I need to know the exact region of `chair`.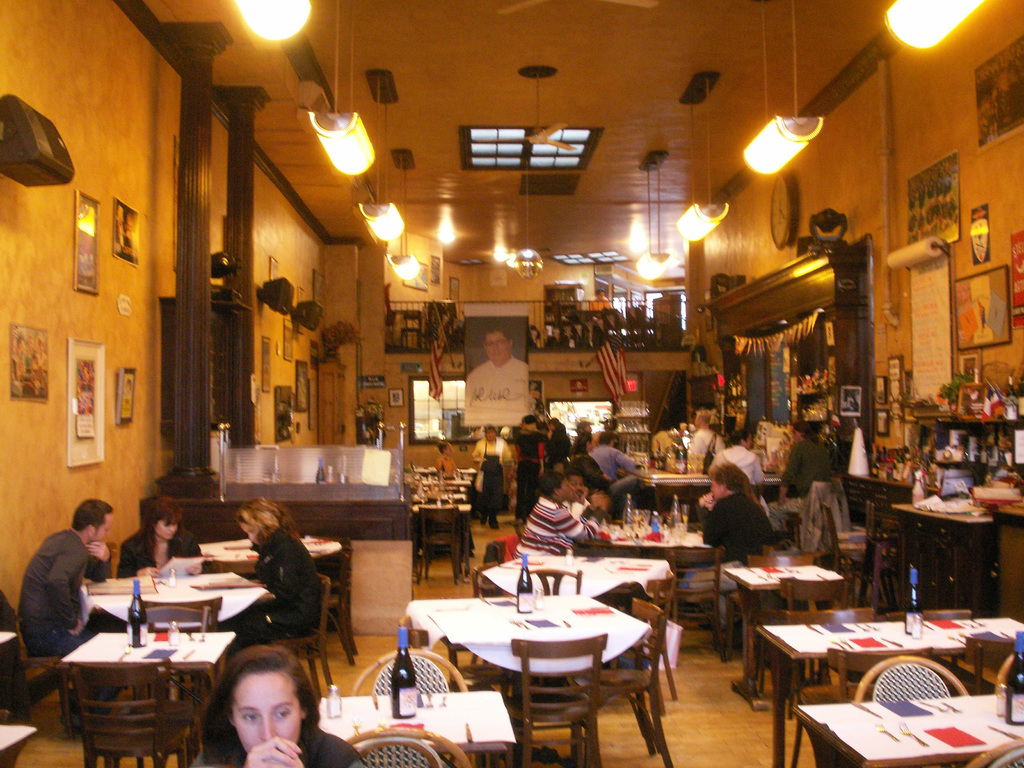
Region: (354,644,476,767).
